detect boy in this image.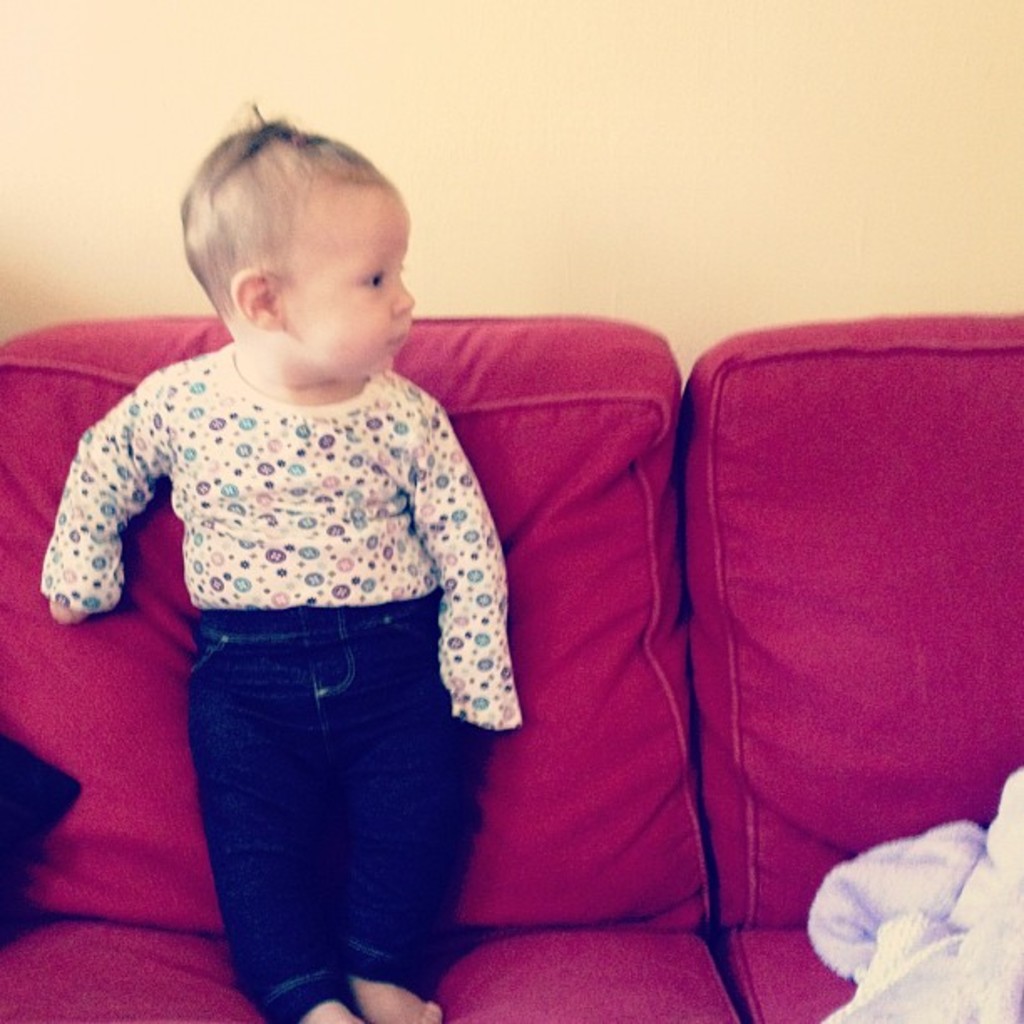
Detection: (x1=44, y1=100, x2=507, y2=1022).
